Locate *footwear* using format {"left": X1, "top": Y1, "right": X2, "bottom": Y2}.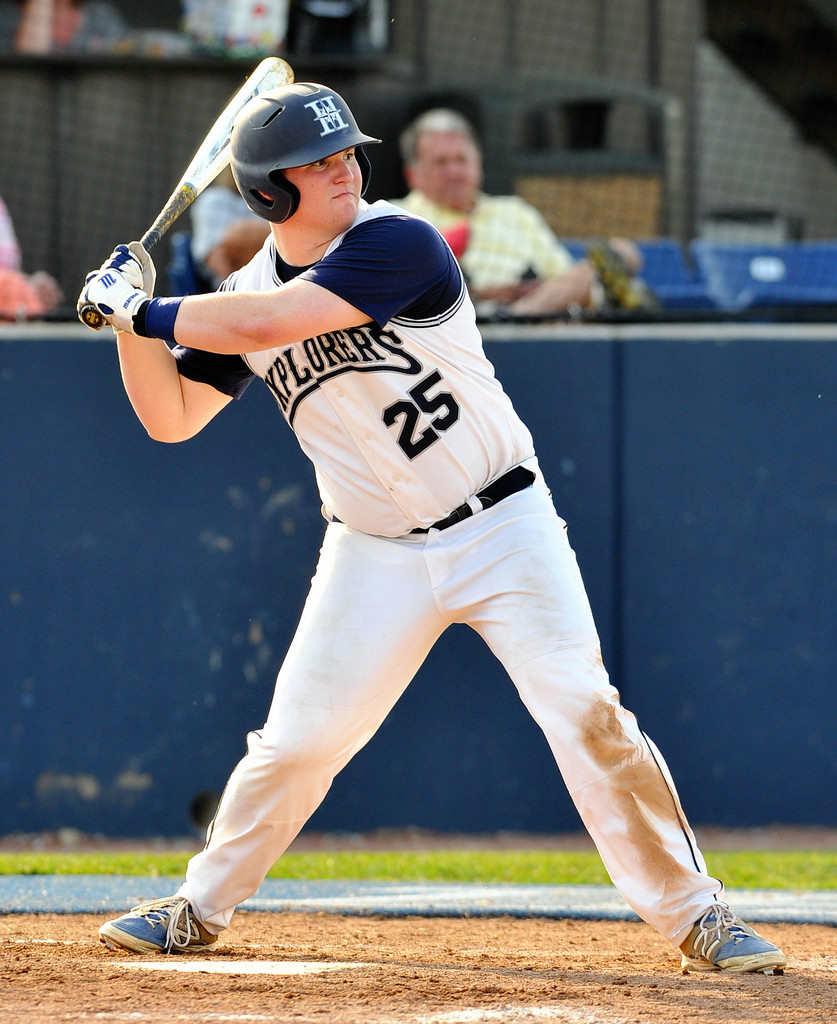
{"left": 93, "top": 888, "right": 229, "bottom": 957}.
